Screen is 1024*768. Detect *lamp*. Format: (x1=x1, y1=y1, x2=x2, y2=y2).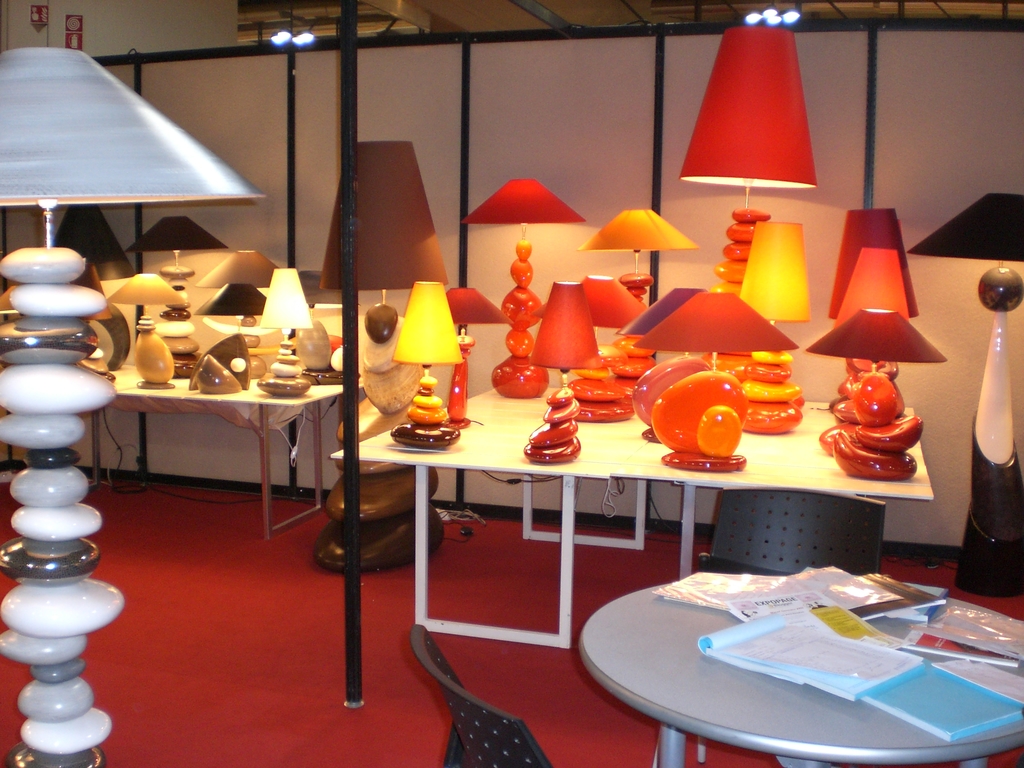
(x1=49, y1=207, x2=139, y2=371).
